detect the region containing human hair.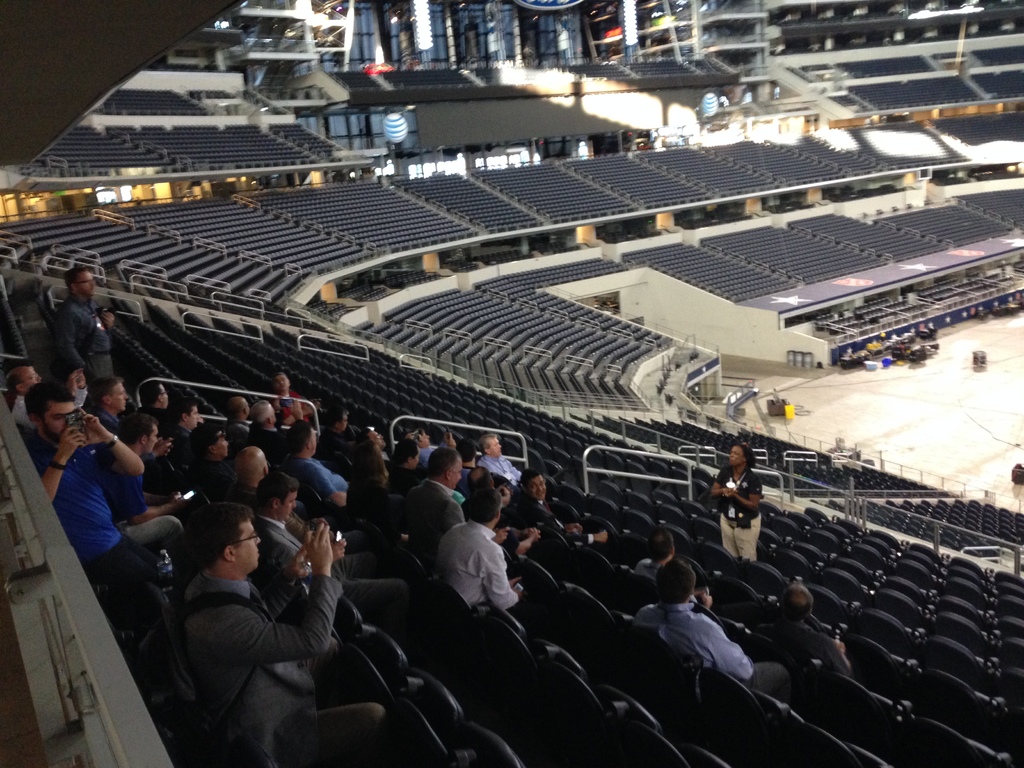
Rect(116, 412, 158, 447).
